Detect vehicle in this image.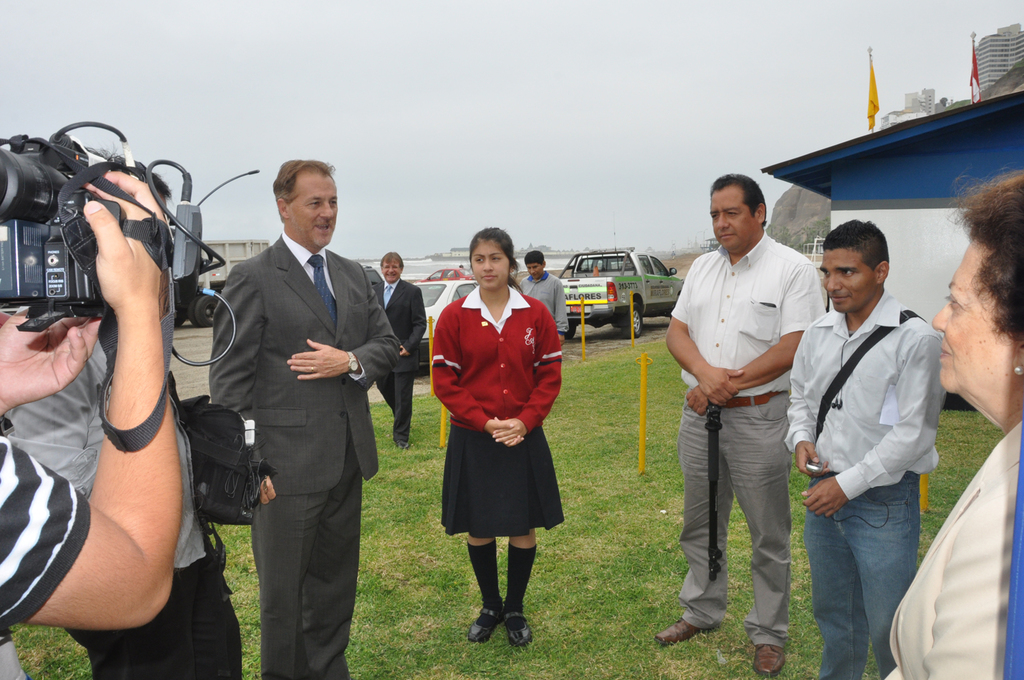
Detection: bbox=[412, 280, 477, 365].
